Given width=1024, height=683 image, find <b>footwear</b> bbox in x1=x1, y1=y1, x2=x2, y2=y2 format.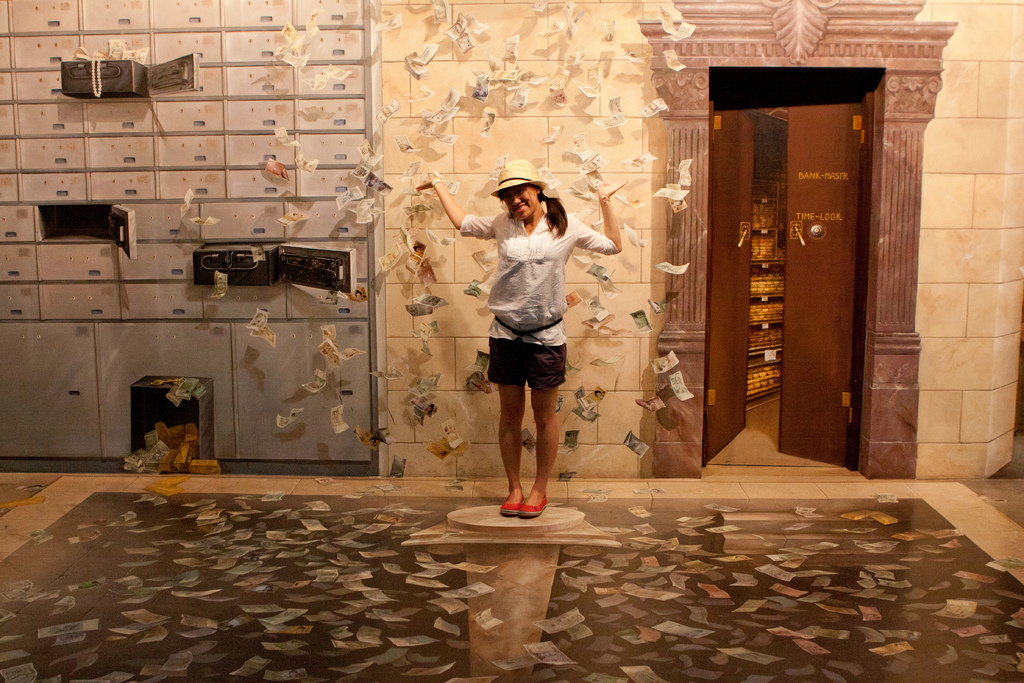
x1=523, y1=494, x2=547, y2=520.
